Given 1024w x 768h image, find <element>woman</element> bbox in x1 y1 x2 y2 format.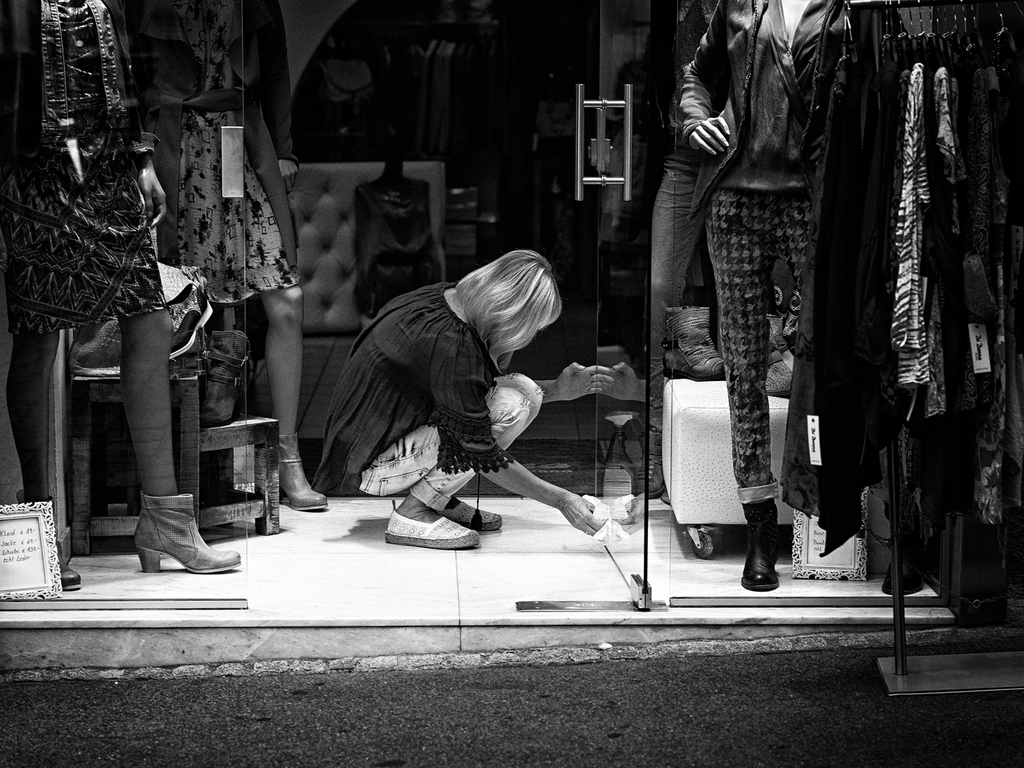
313 237 602 579.
